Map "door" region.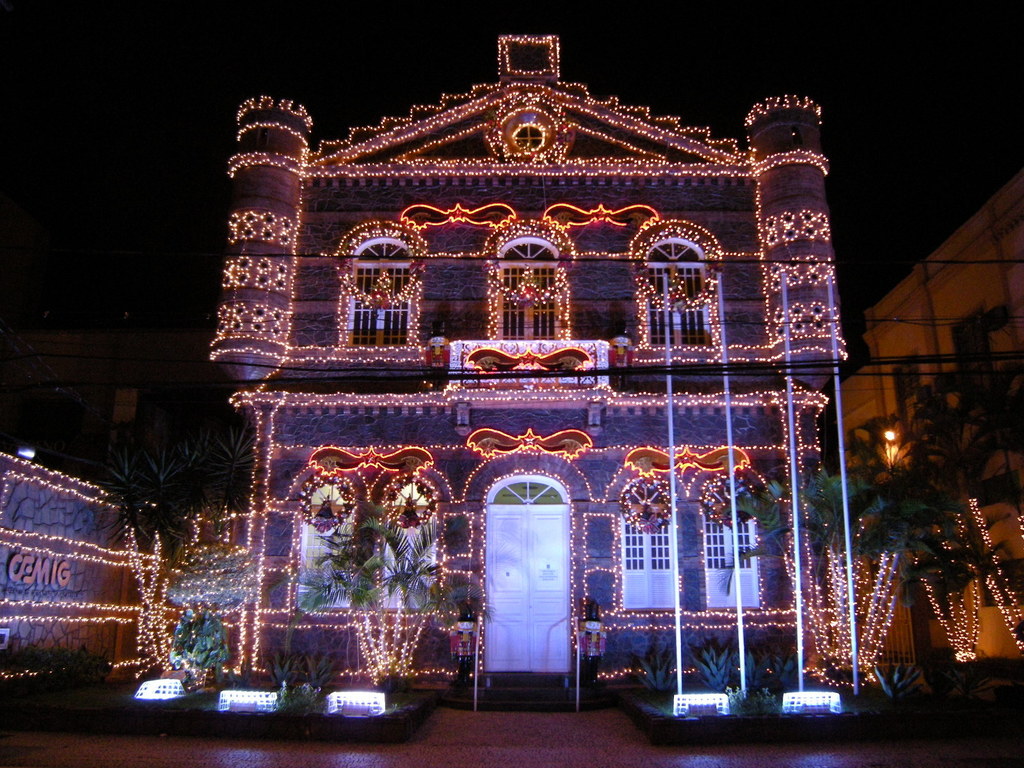
Mapped to detection(480, 445, 584, 705).
